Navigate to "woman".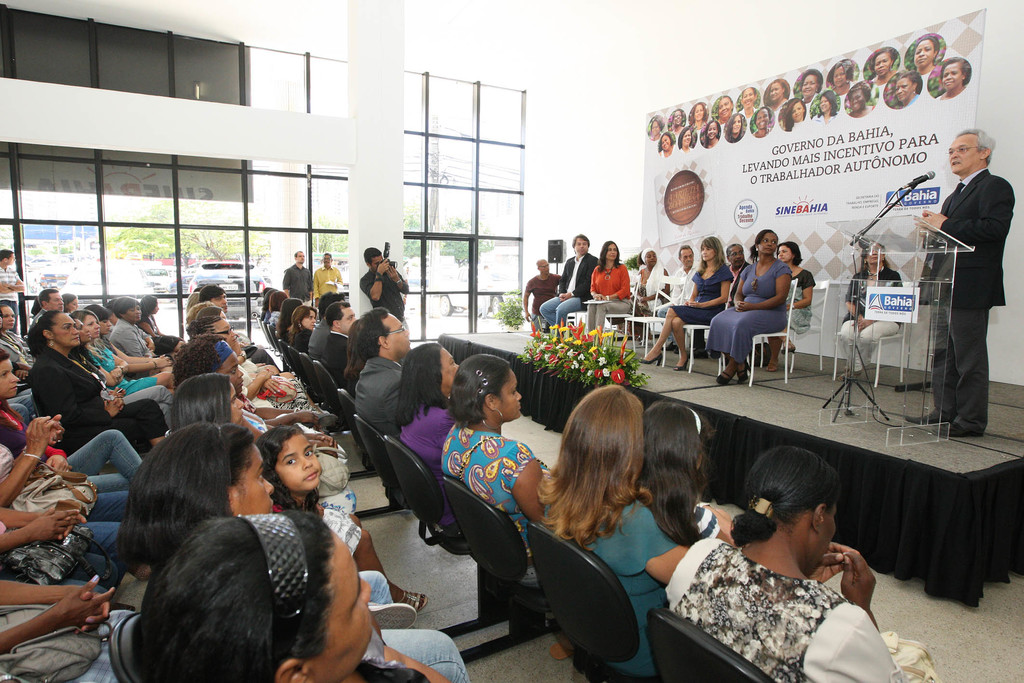
Navigation target: rect(767, 72, 788, 106).
